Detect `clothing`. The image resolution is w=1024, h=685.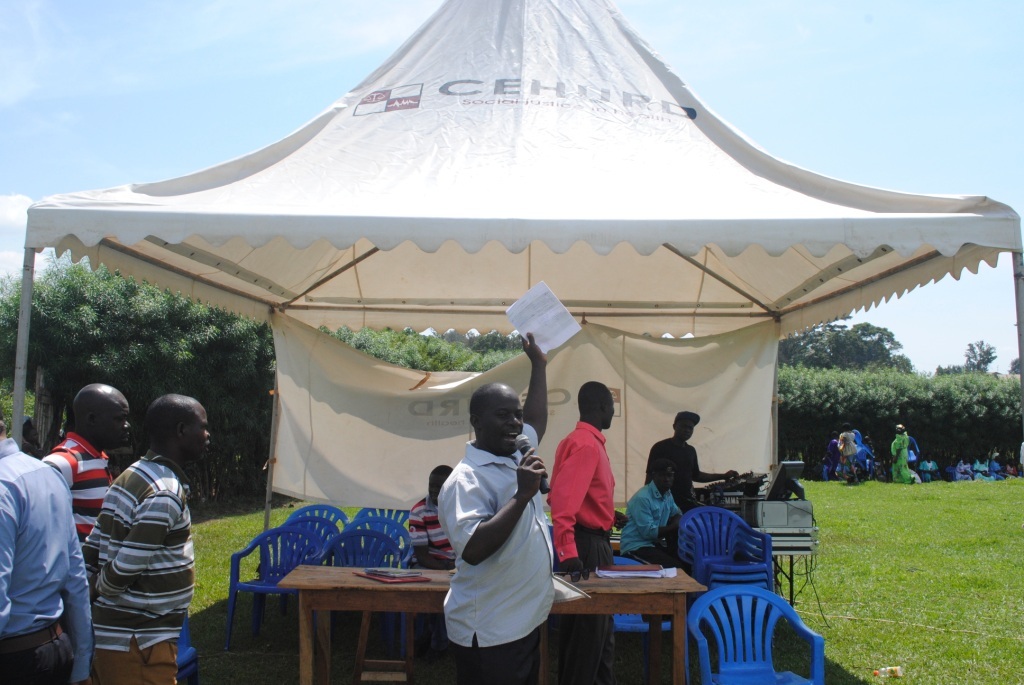
bbox(83, 448, 195, 684).
